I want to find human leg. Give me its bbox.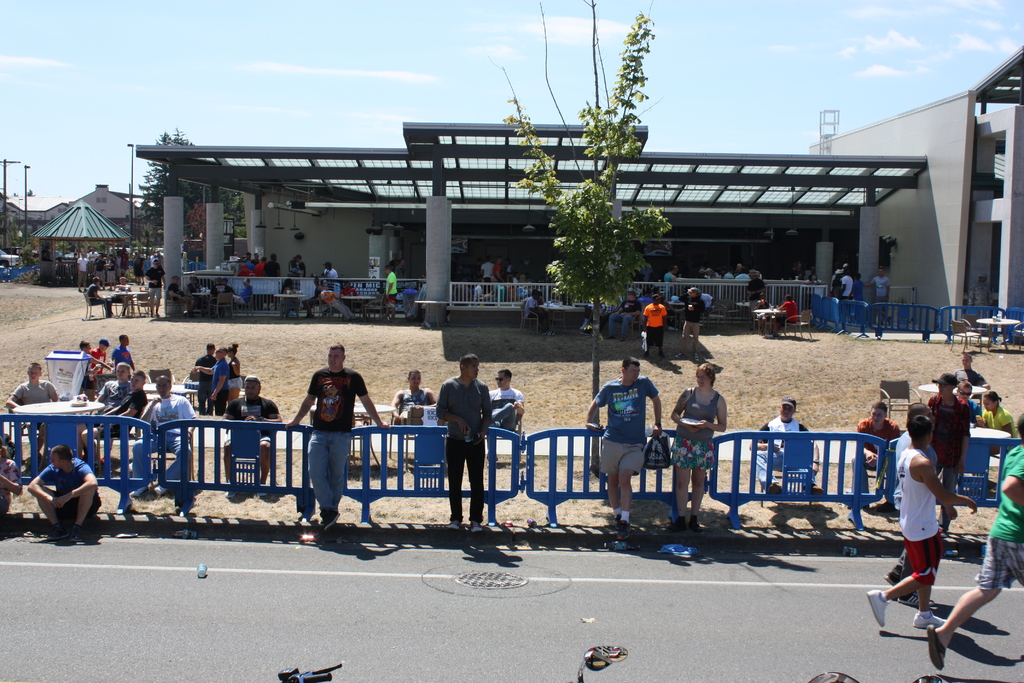
l=33, t=482, r=54, b=540.
